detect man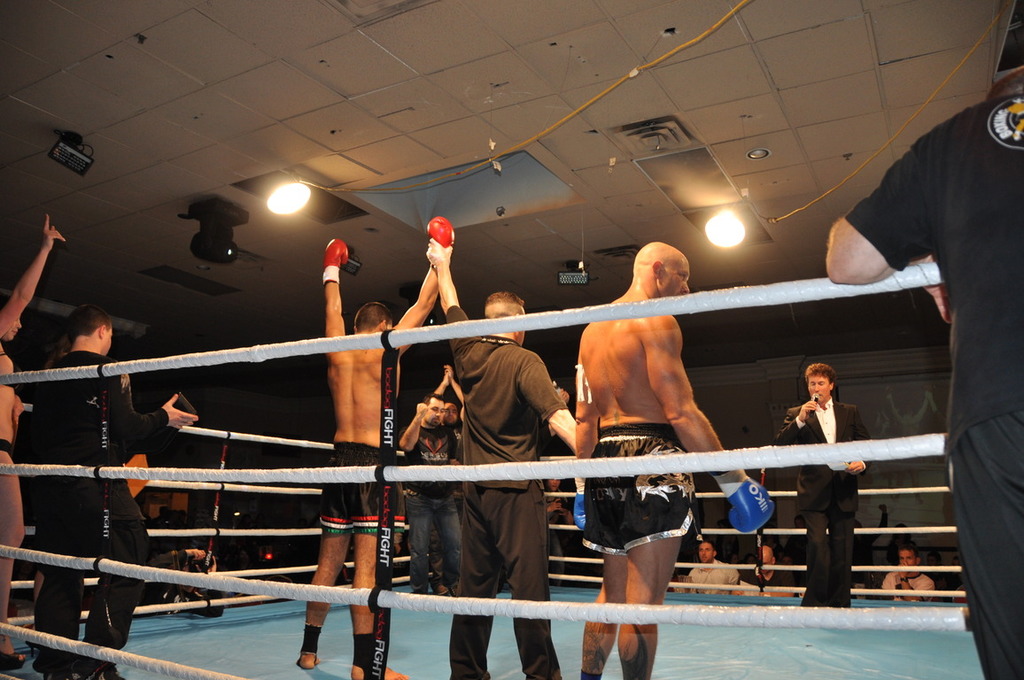
869/542/938/604
